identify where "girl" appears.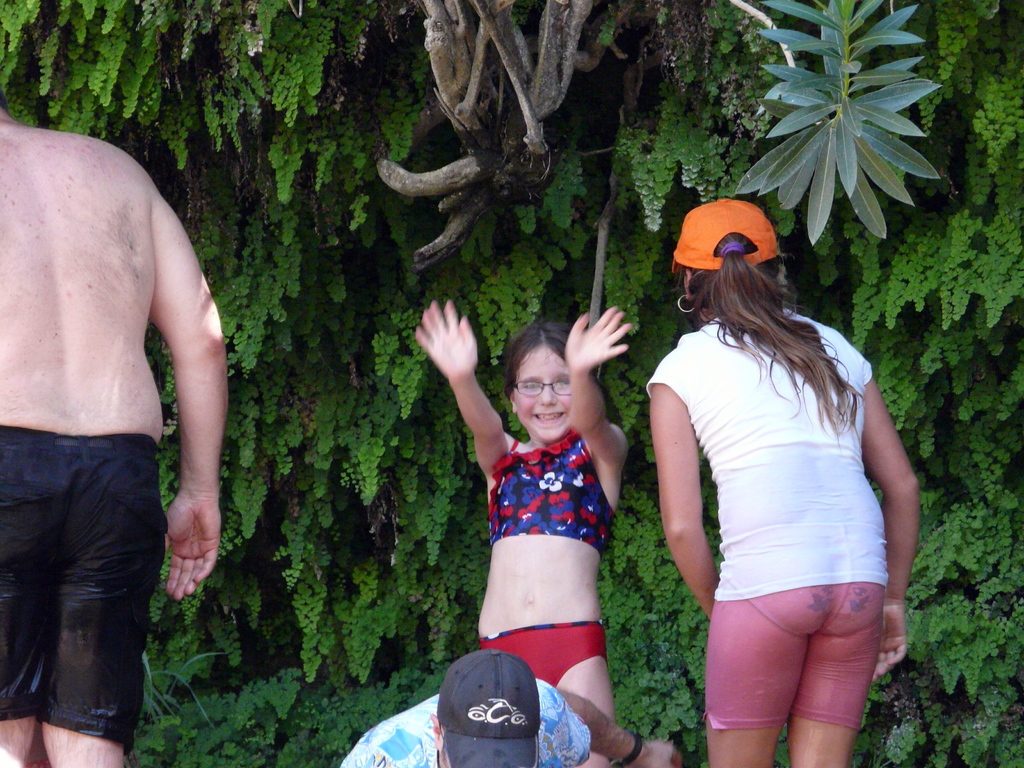
Appears at {"left": 411, "top": 299, "right": 628, "bottom": 767}.
